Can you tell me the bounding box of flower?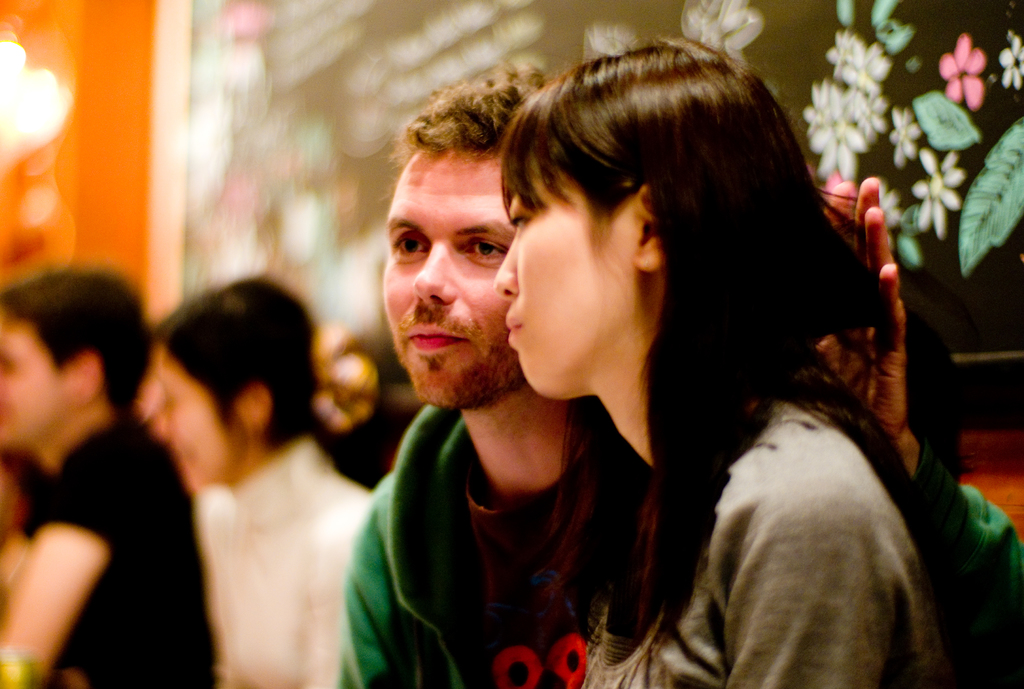
x1=886 y1=111 x2=920 y2=166.
